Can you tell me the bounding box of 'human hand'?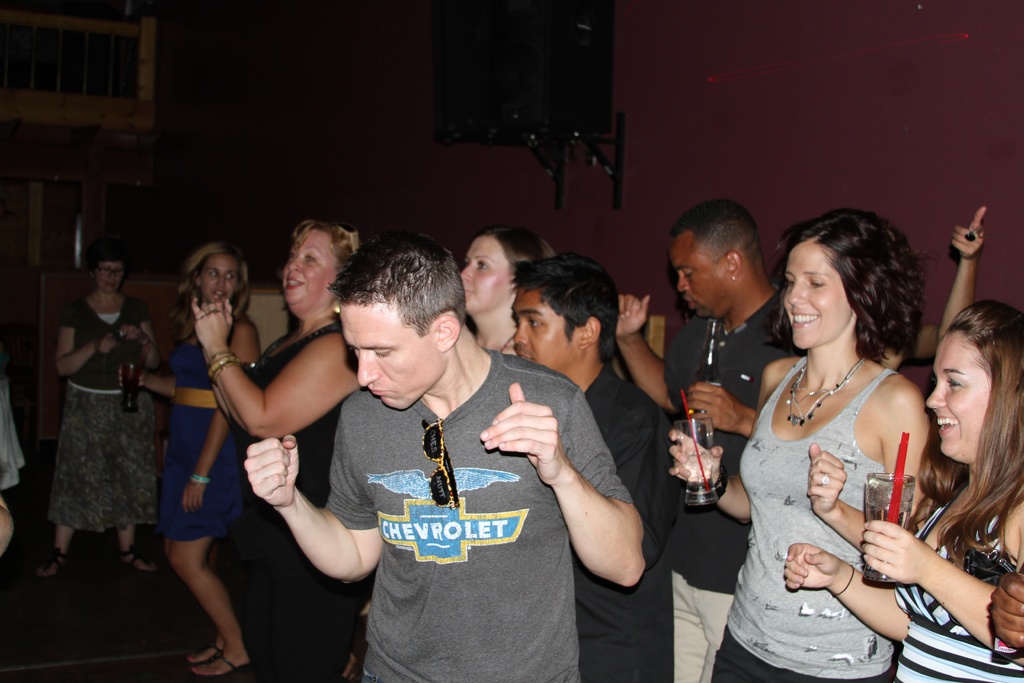
{"x1": 778, "y1": 538, "x2": 842, "y2": 592}.
